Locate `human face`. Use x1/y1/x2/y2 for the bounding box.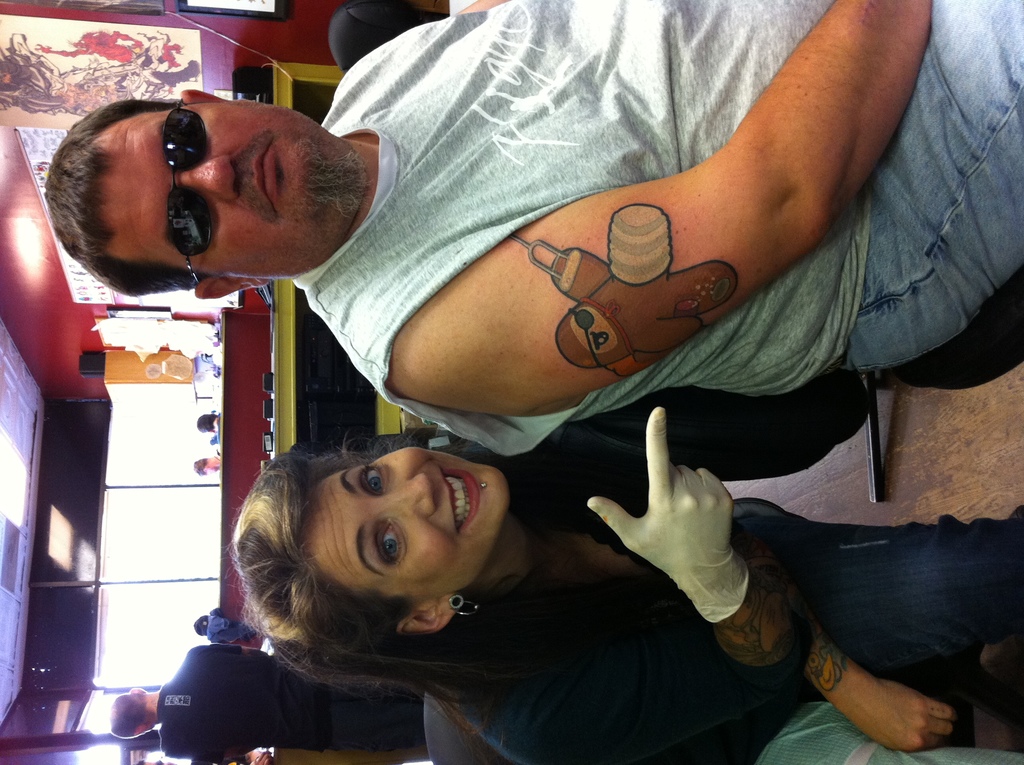
96/92/339/278.
